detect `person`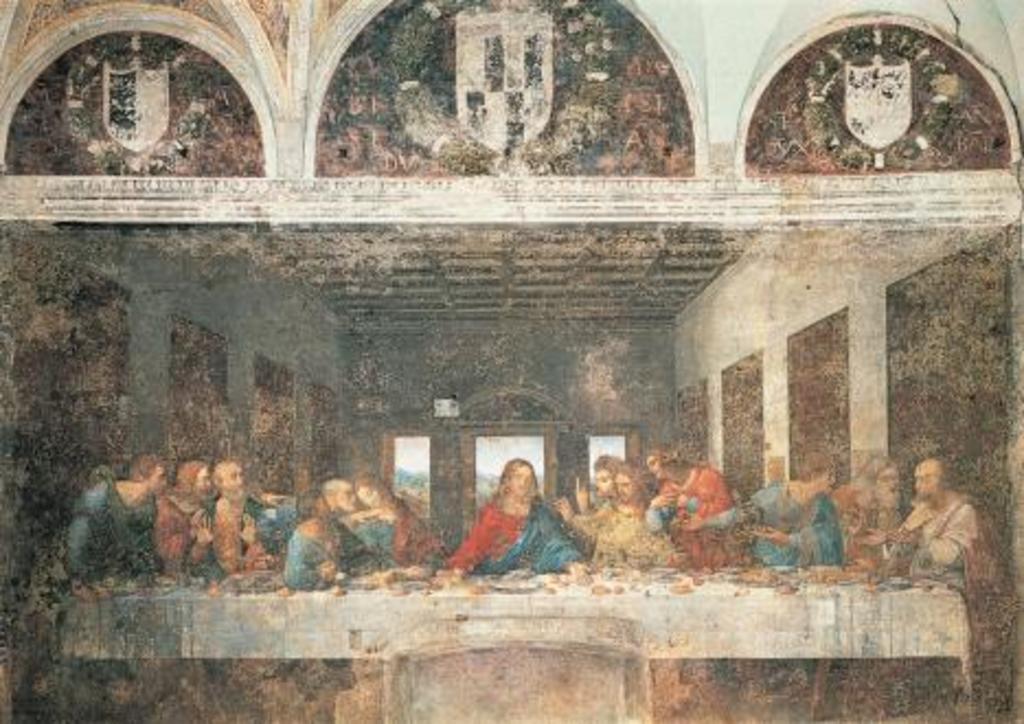
rect(682, 445, 849, 568)
